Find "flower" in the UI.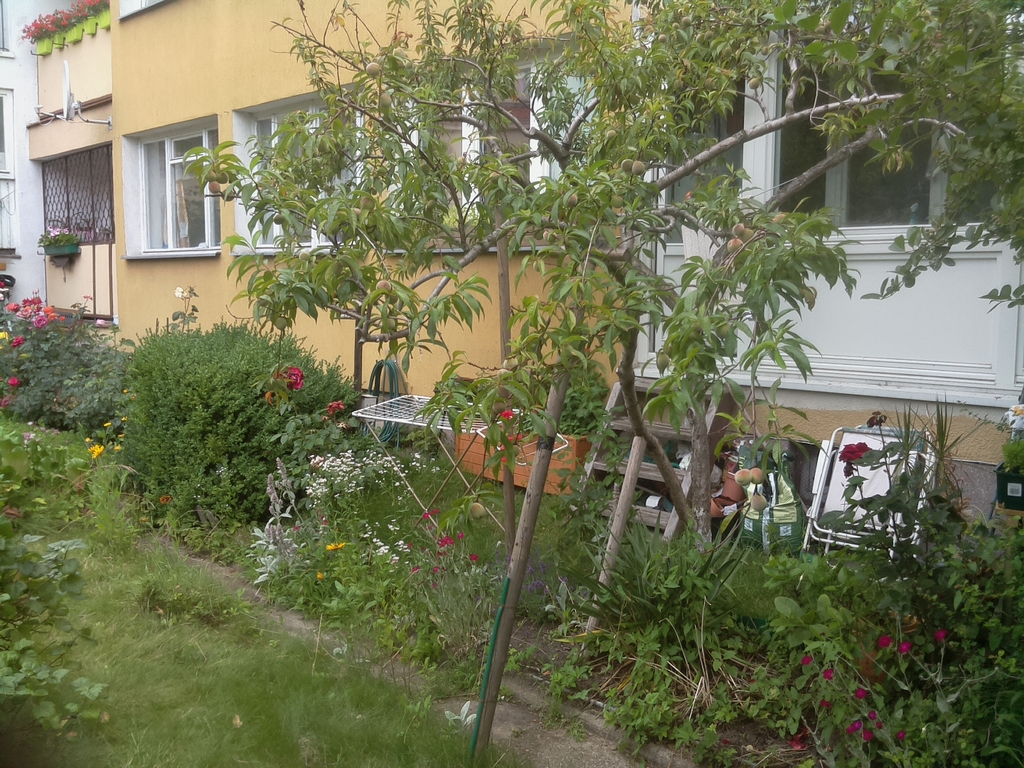
UI element at x1=900, y1=639, x2=917, y2=656.
